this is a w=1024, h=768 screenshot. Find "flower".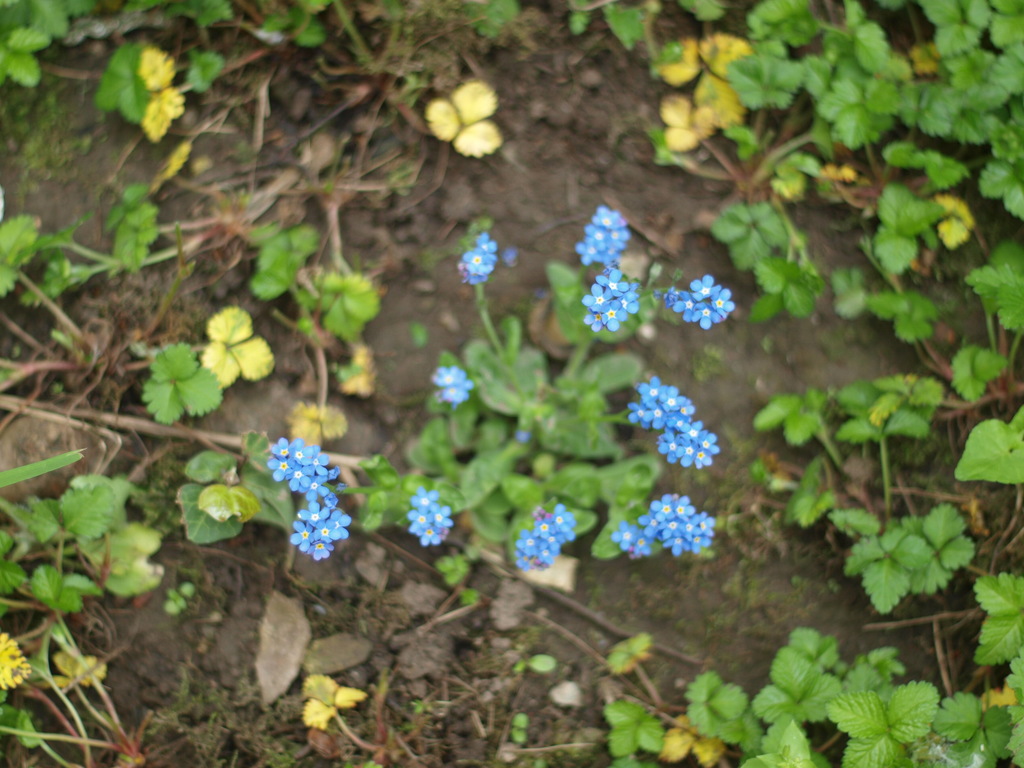
Bounding box: x1=456 y1=236 x2=499 y2=287.
